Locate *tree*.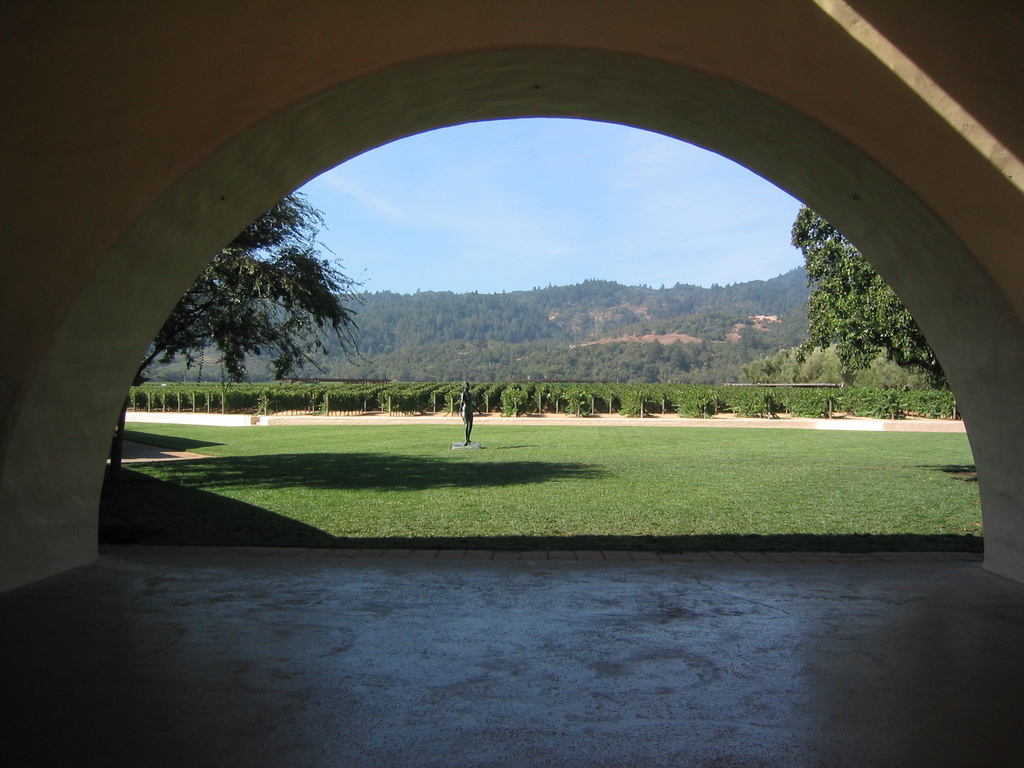
Bounding box: {"x1": 790, "y1": 202, "x2": 949, "y2": 388}.
